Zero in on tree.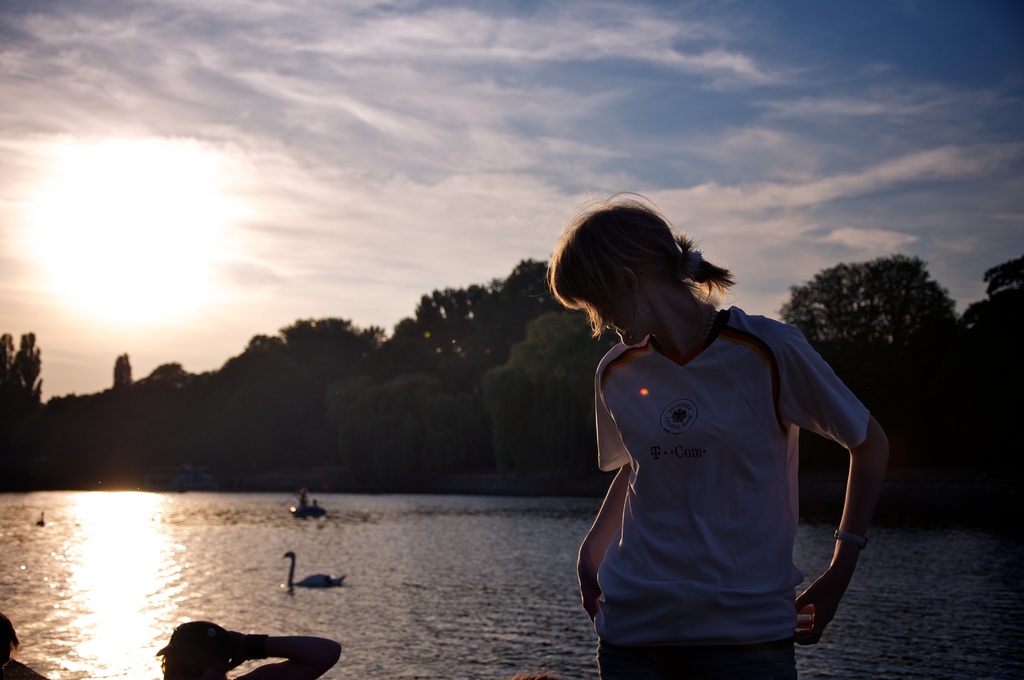
Zeroed in: {"left": 223, "top": 334, "right": 294, "bottom": 448}.
